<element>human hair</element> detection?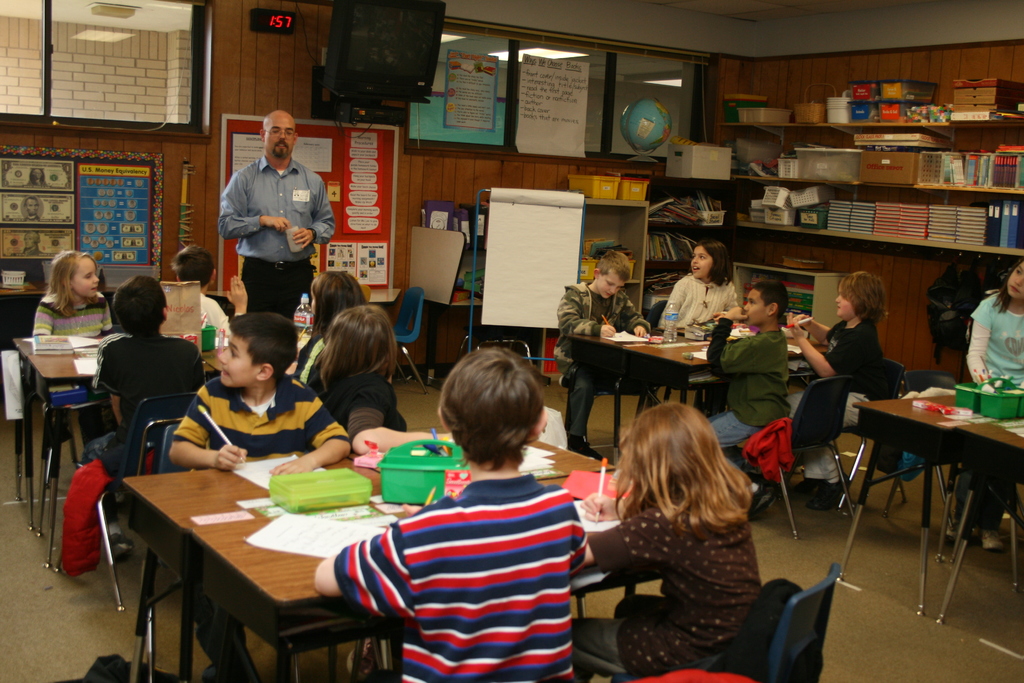
locate(226, 308, 300, 383)
